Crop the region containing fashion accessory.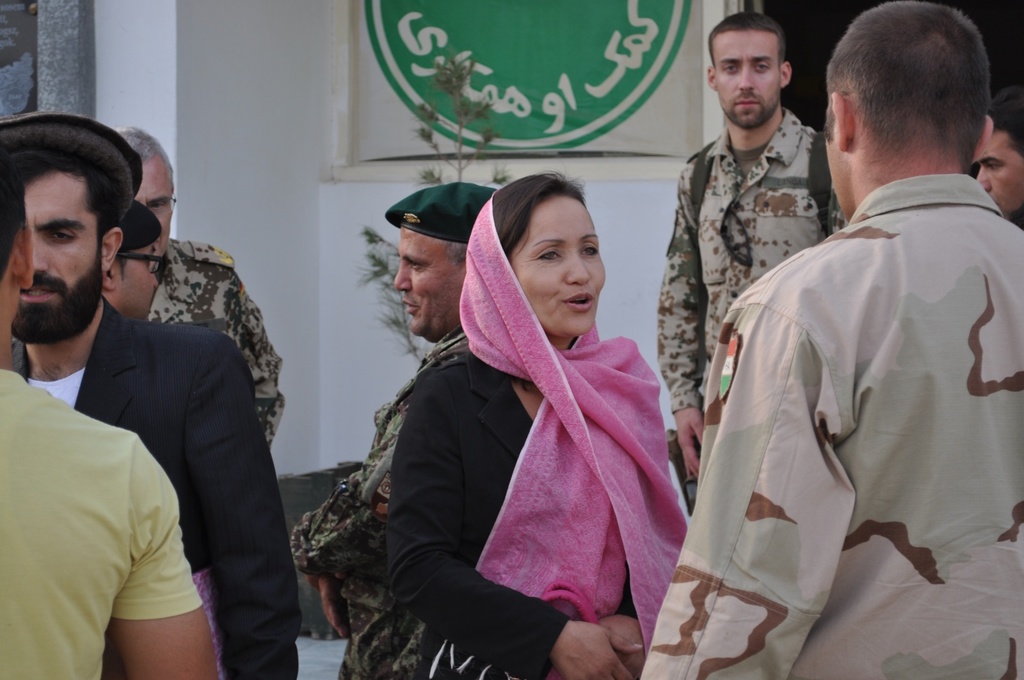
Crop region: (x1=0, y1=110, x2=145, y2=222).
